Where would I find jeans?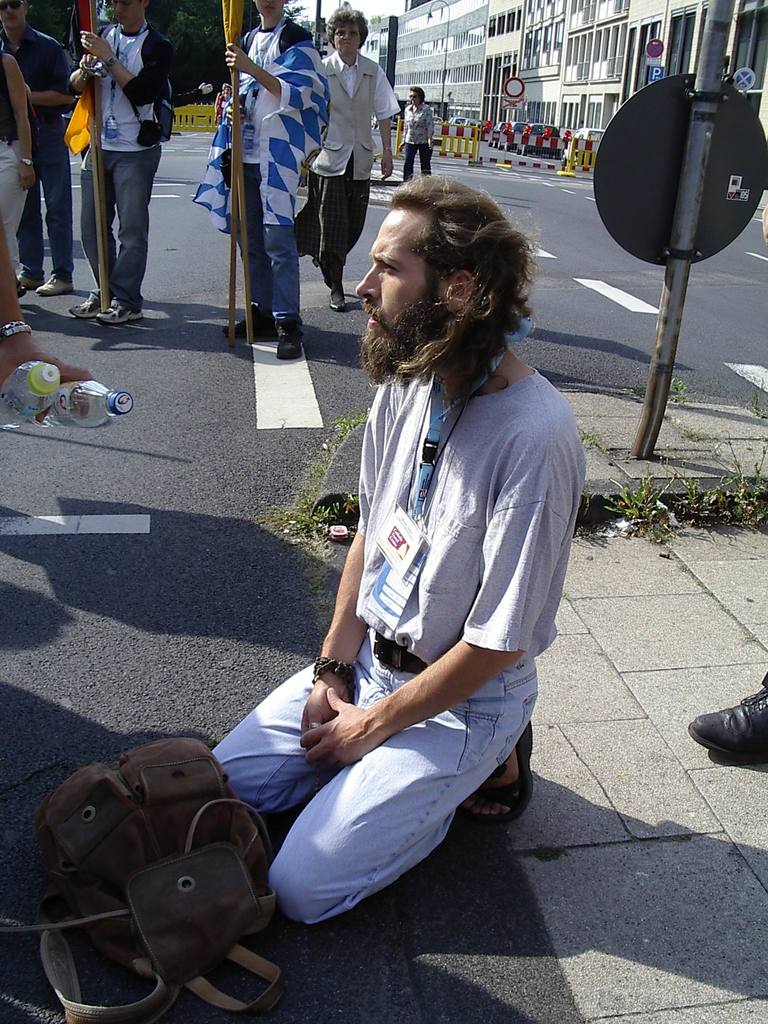
At 398:142:436:182.
